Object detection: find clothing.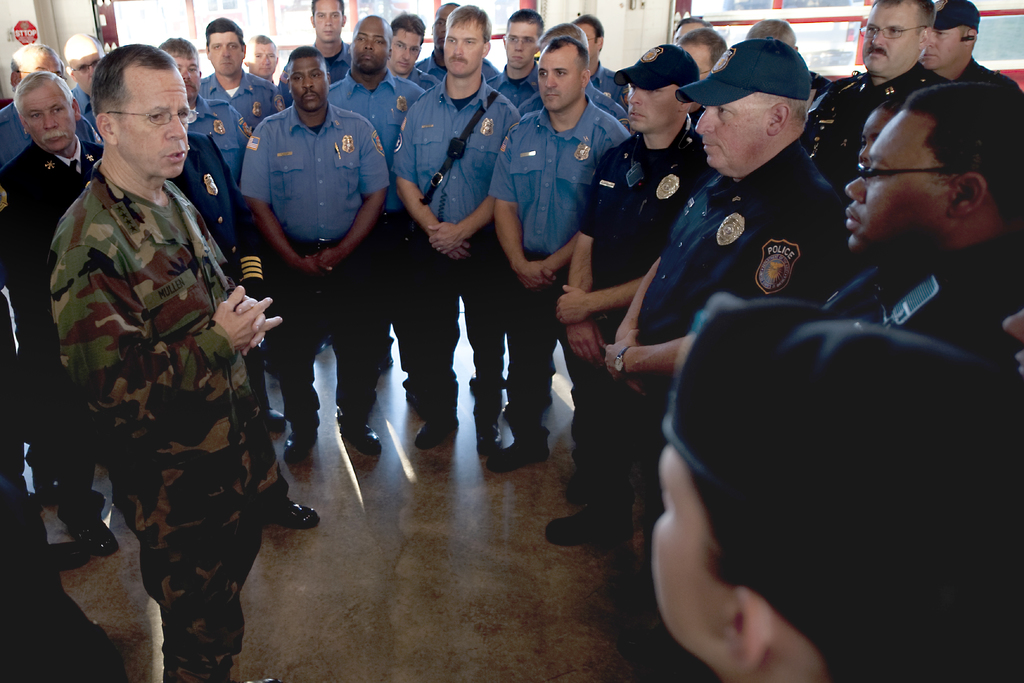
crop(637, 135, 867, 401).
